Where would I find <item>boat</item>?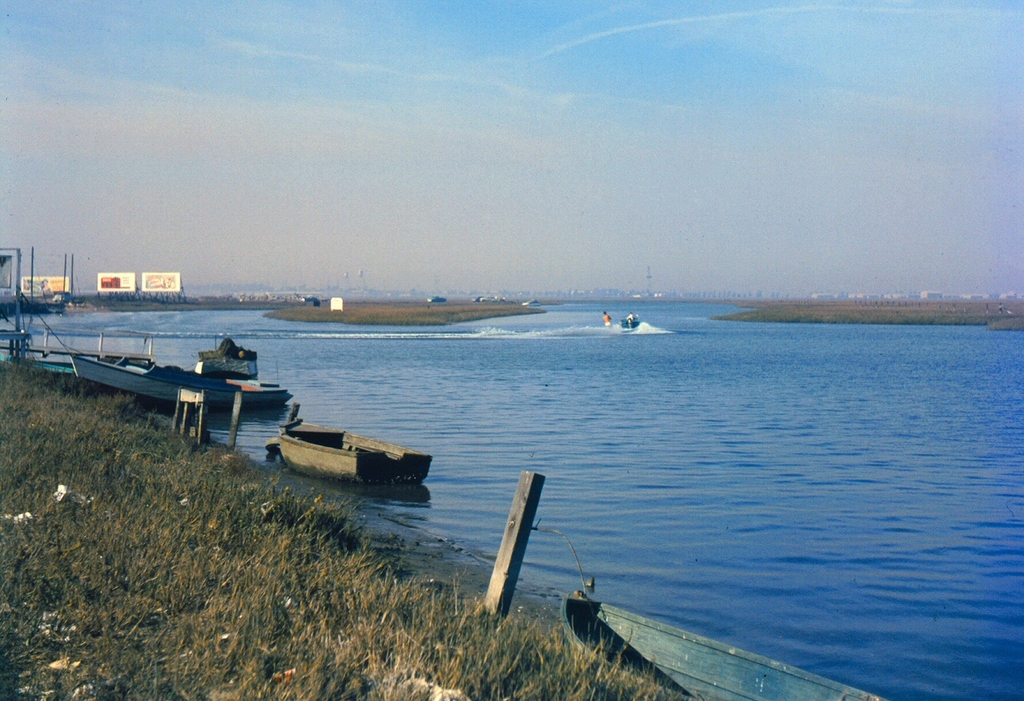
At left=266, top=402, right=431, bottom=489.
